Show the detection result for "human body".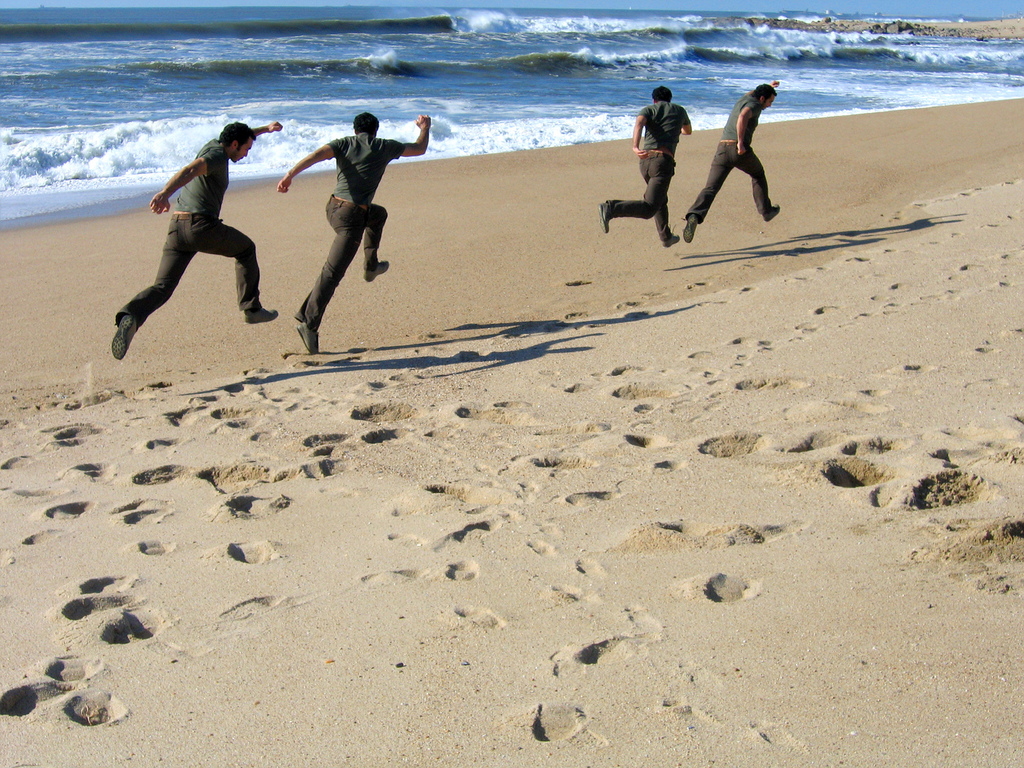
l=602, t=102, r=694, b=251.
